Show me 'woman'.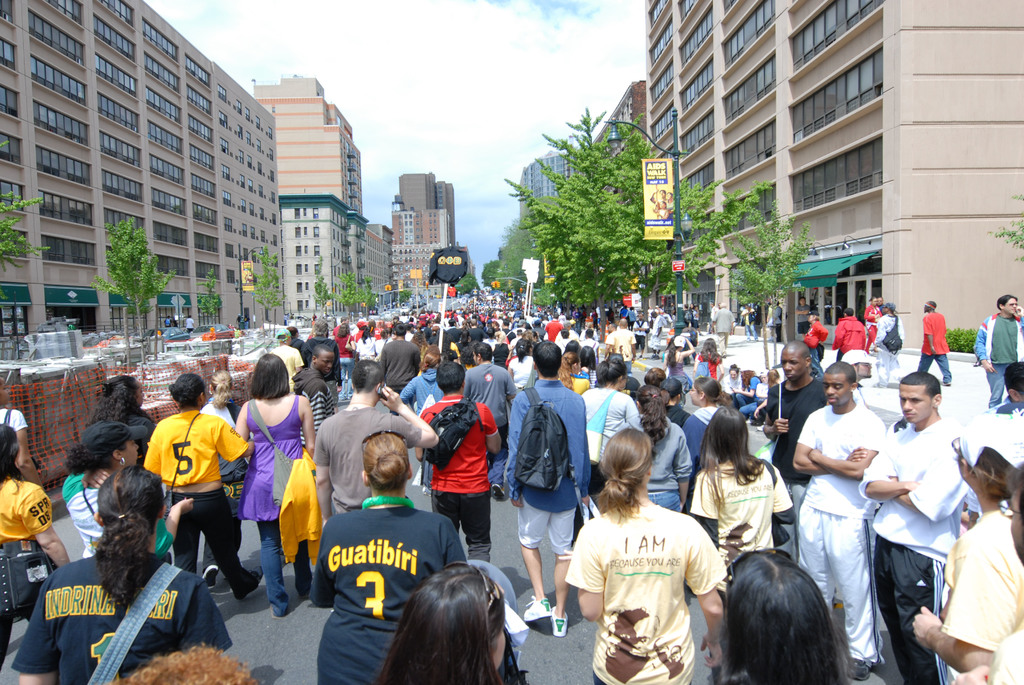
'woman' is here: 61 420 199 562.
